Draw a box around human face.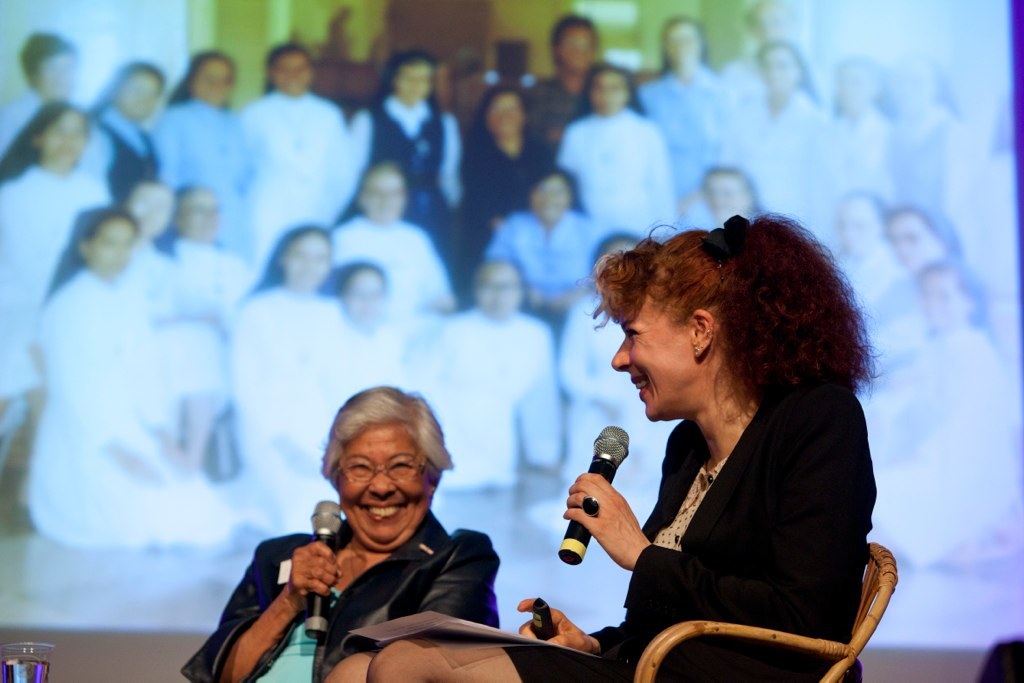
region(884, 212, 930, 269).
